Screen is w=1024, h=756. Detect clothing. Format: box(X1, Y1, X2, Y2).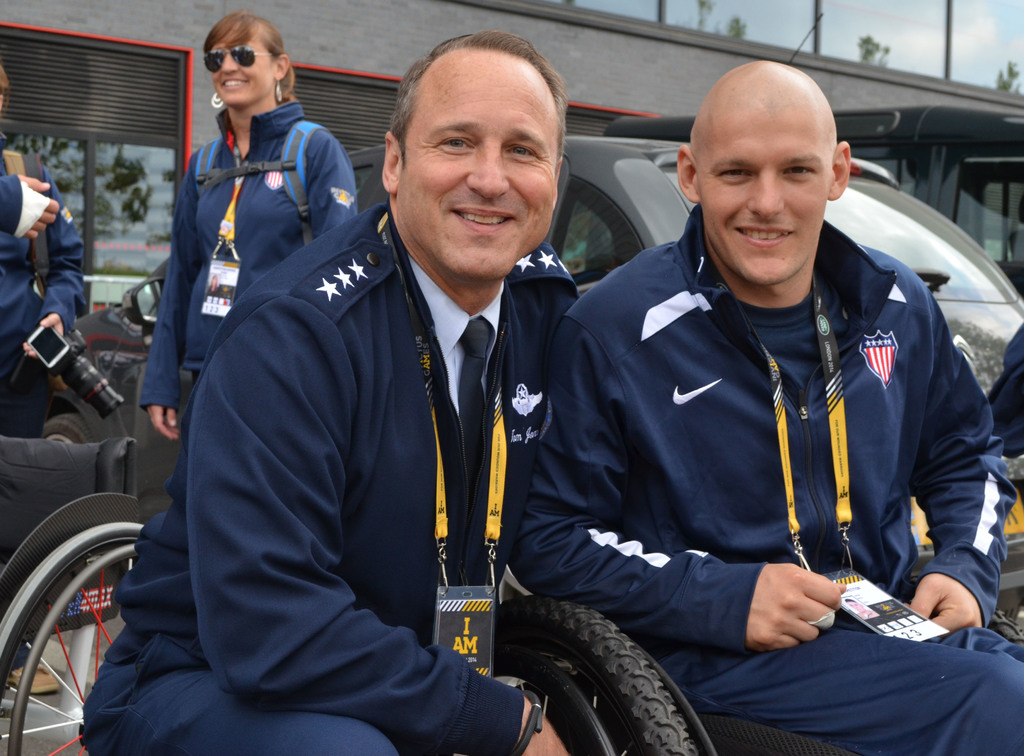
box(86, 202, 579, 755).
